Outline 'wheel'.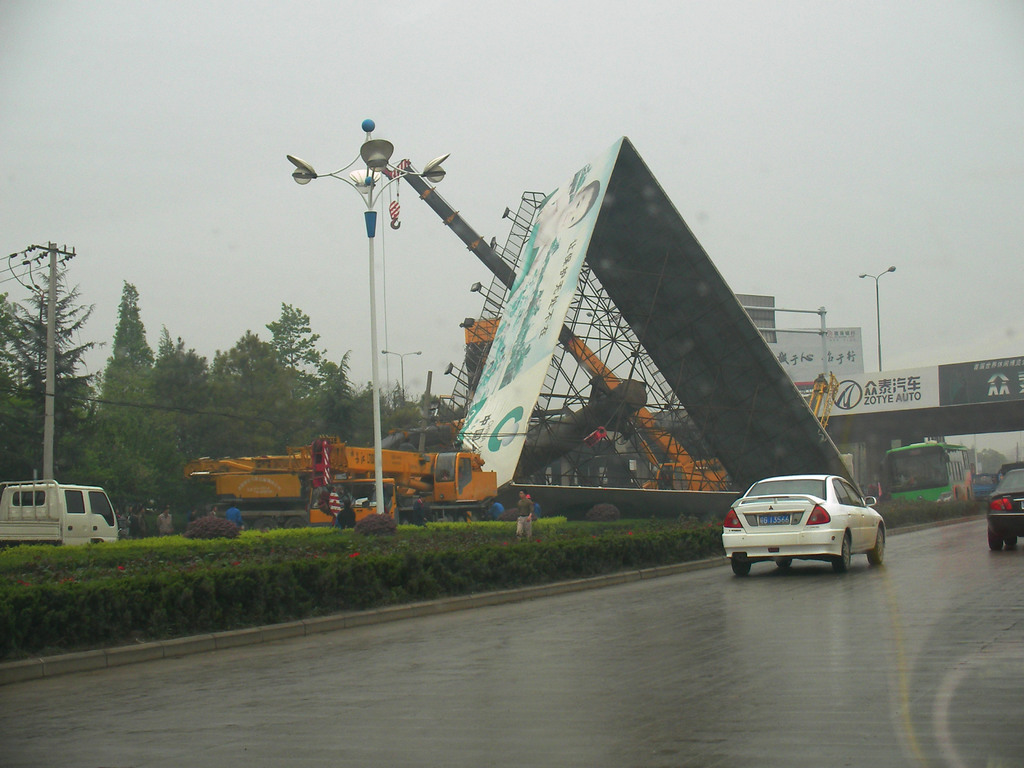
Outline: region(253, 516, 277, 531).
